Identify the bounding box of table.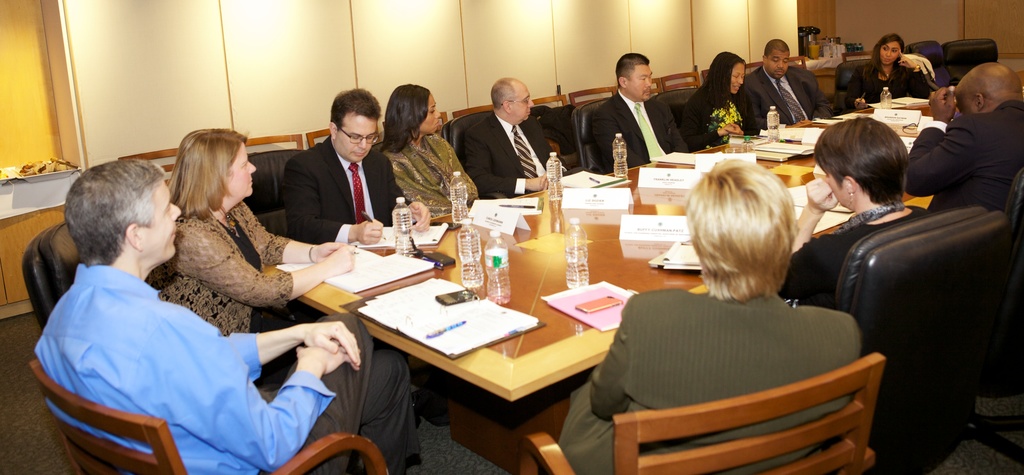
bbox=[268, 96, 1023, 474].
